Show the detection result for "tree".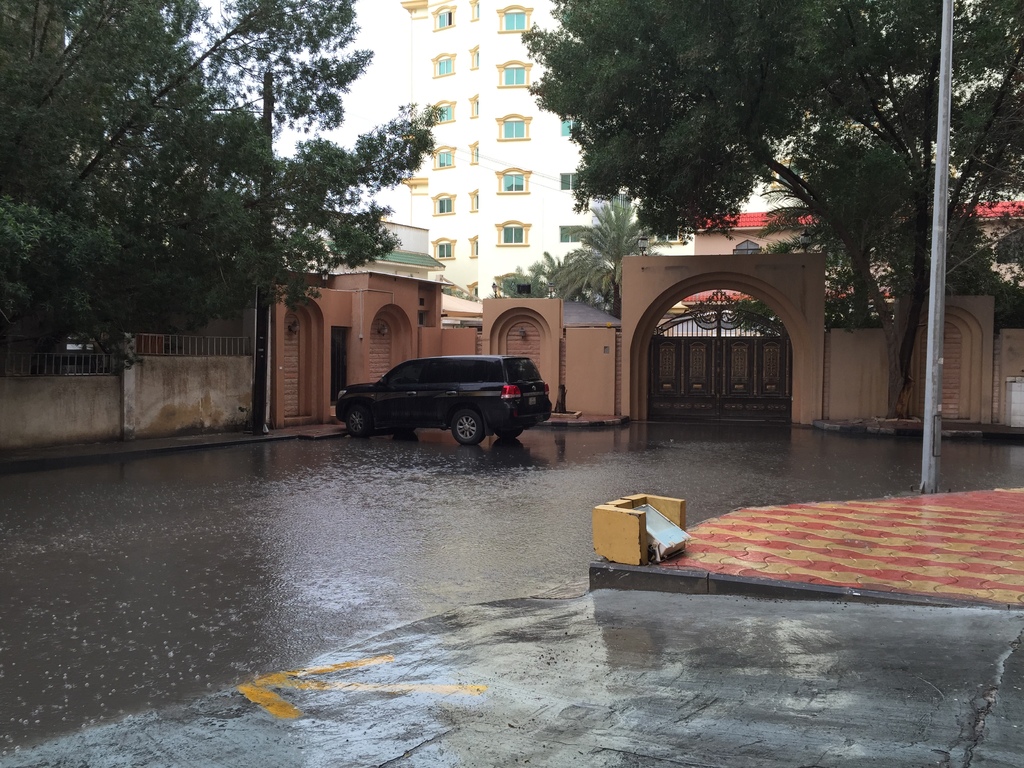
[65, 0, 273, 342].
